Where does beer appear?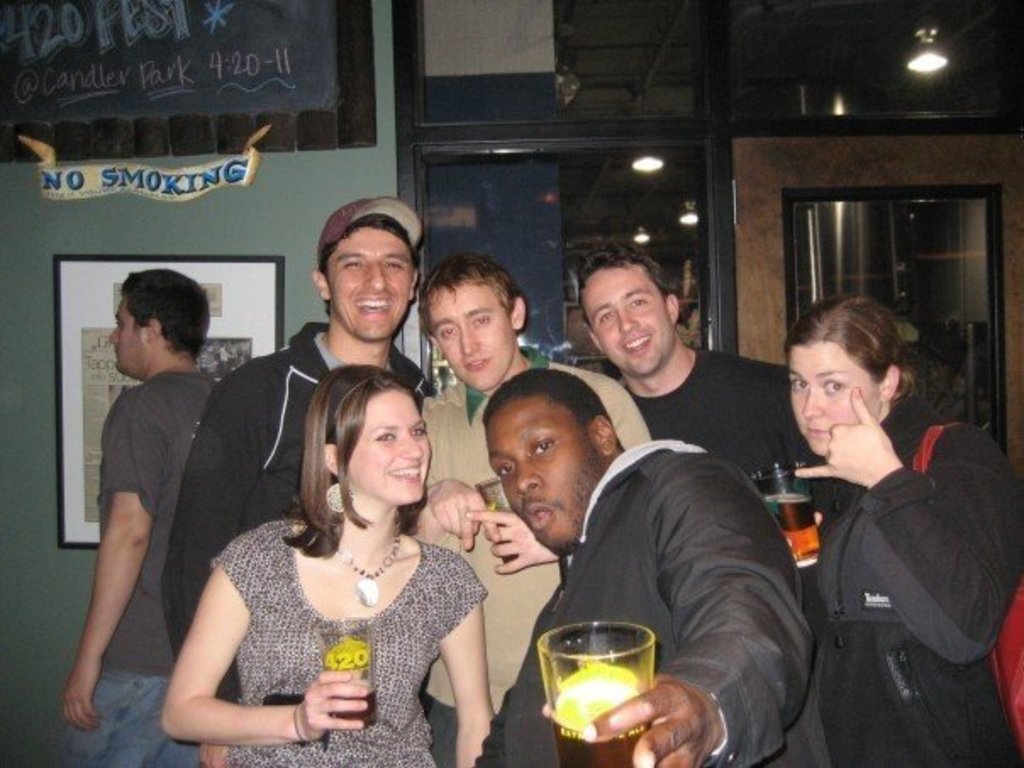
Appears at (549, 668, 663, 766).
